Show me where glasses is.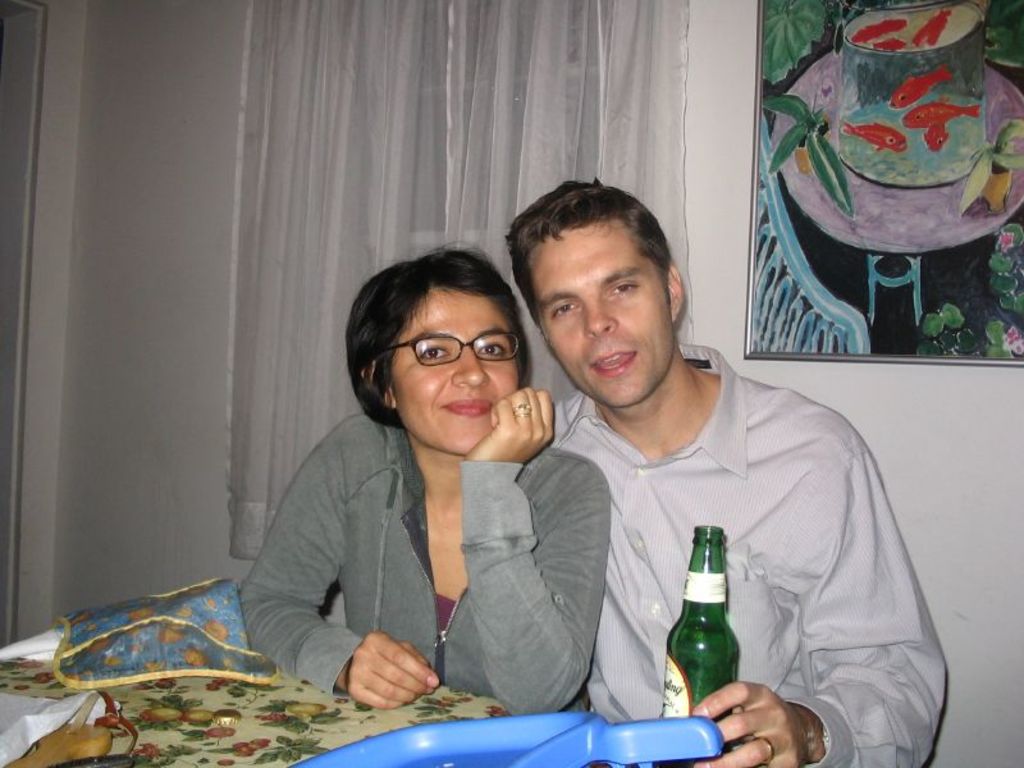
glasses is at <box>383,332,525,383</box>.
